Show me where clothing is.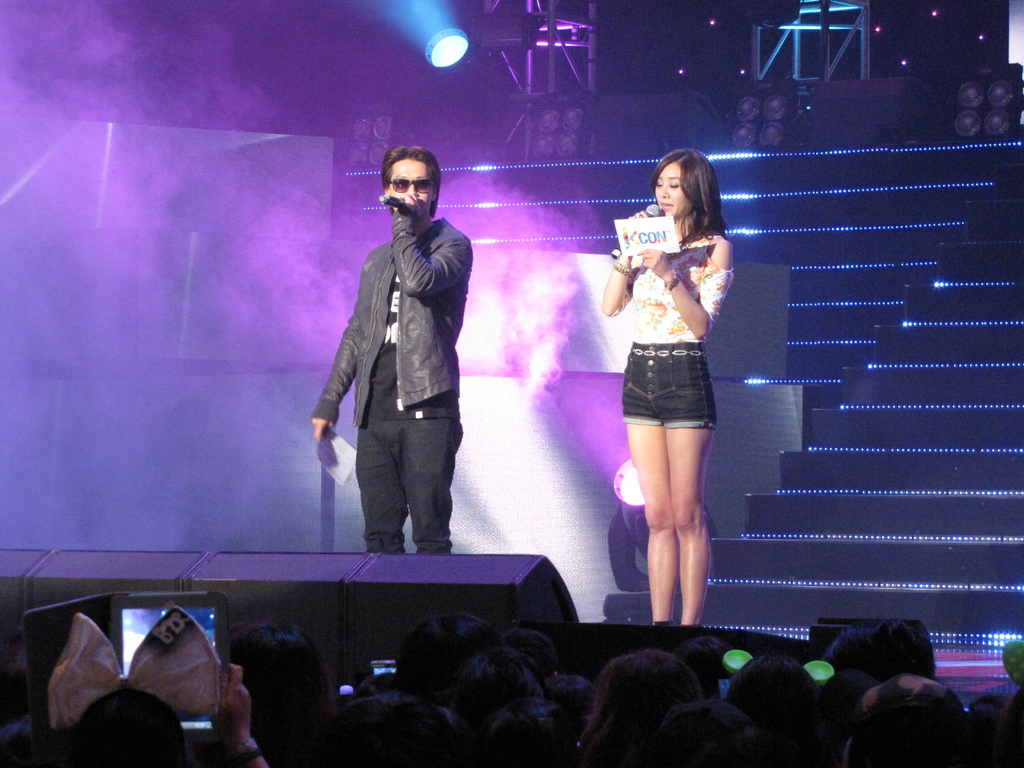
clothing is at <bbox>314, 176, 475, 556</bbox>.
